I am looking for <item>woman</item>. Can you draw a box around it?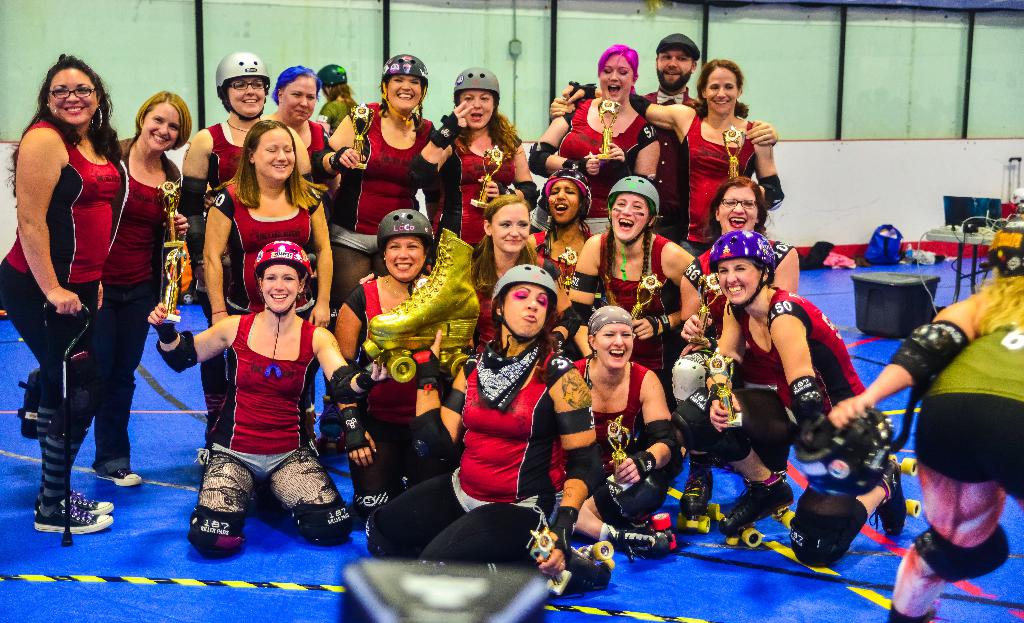
Sure, the bounding box is locate(84, 89, 193, 483).
